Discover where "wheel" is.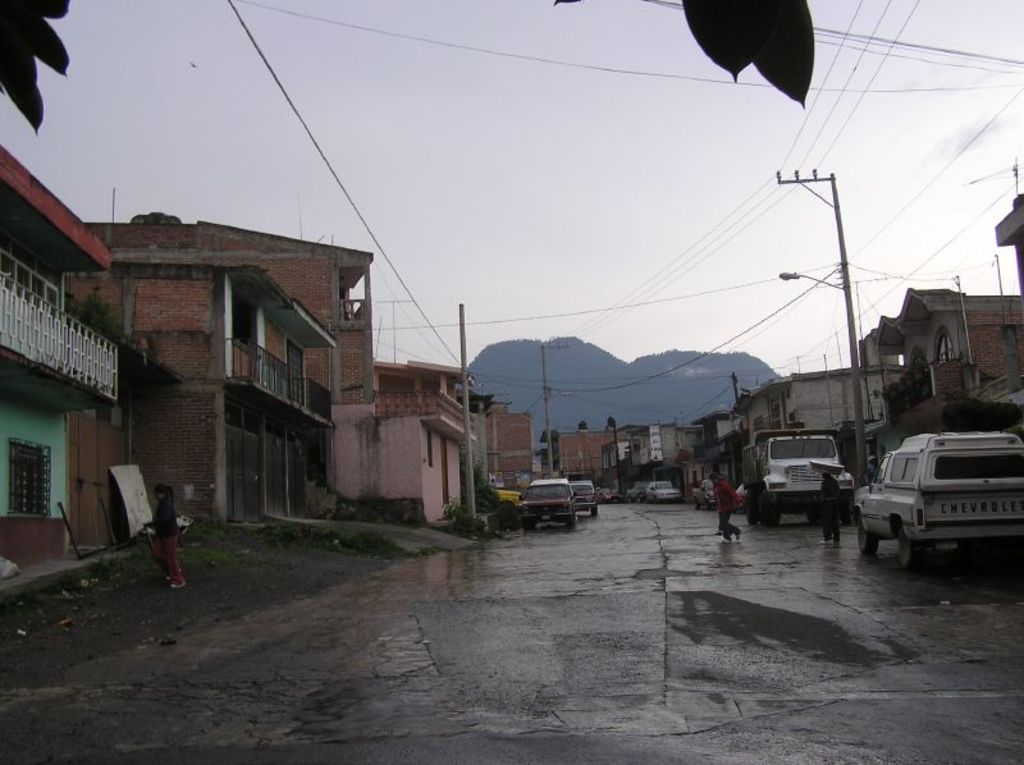
Discovered at bbox=(758, 504, 781, 523).
